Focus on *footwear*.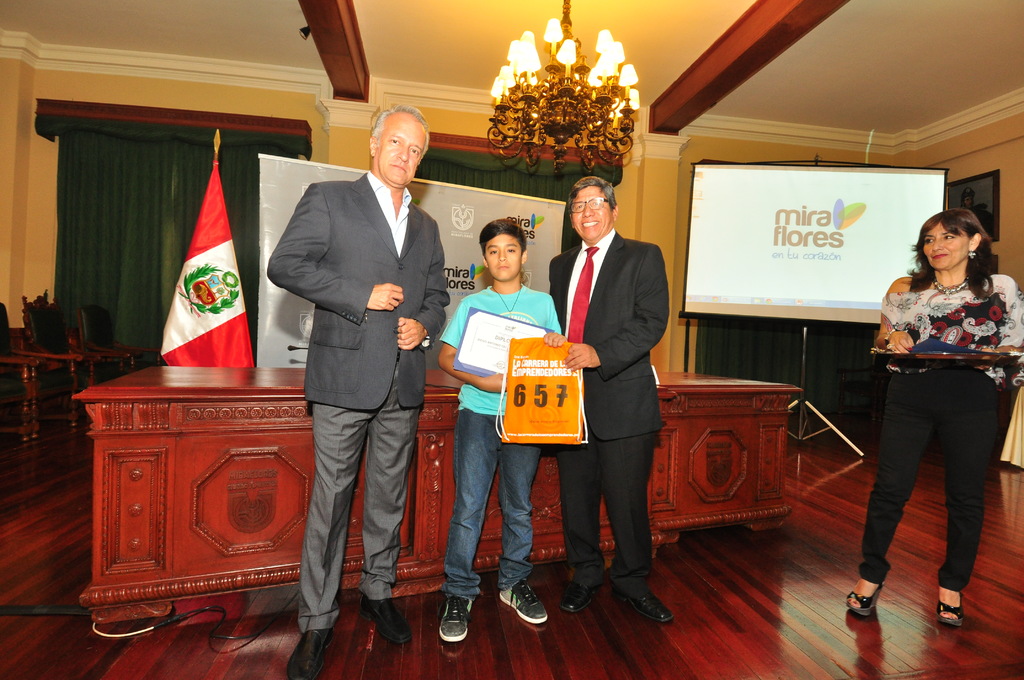
Focused at [left=842, top=581, right=884, bottom=611].
